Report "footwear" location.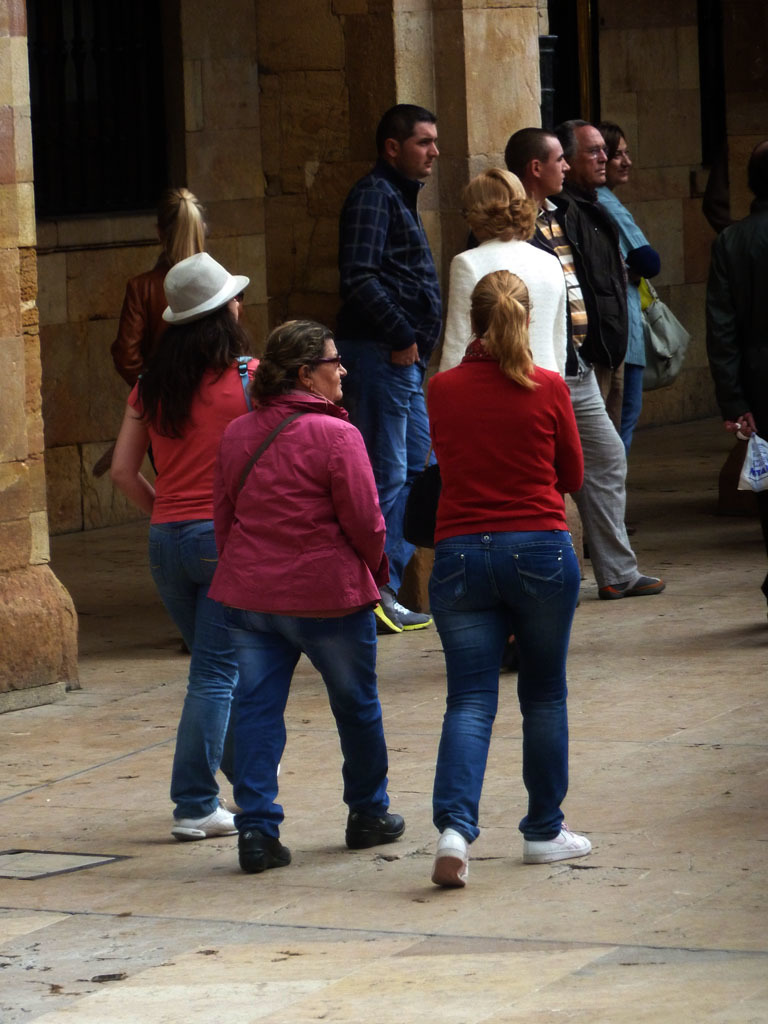
Report: (521, 802, 601, 869).
